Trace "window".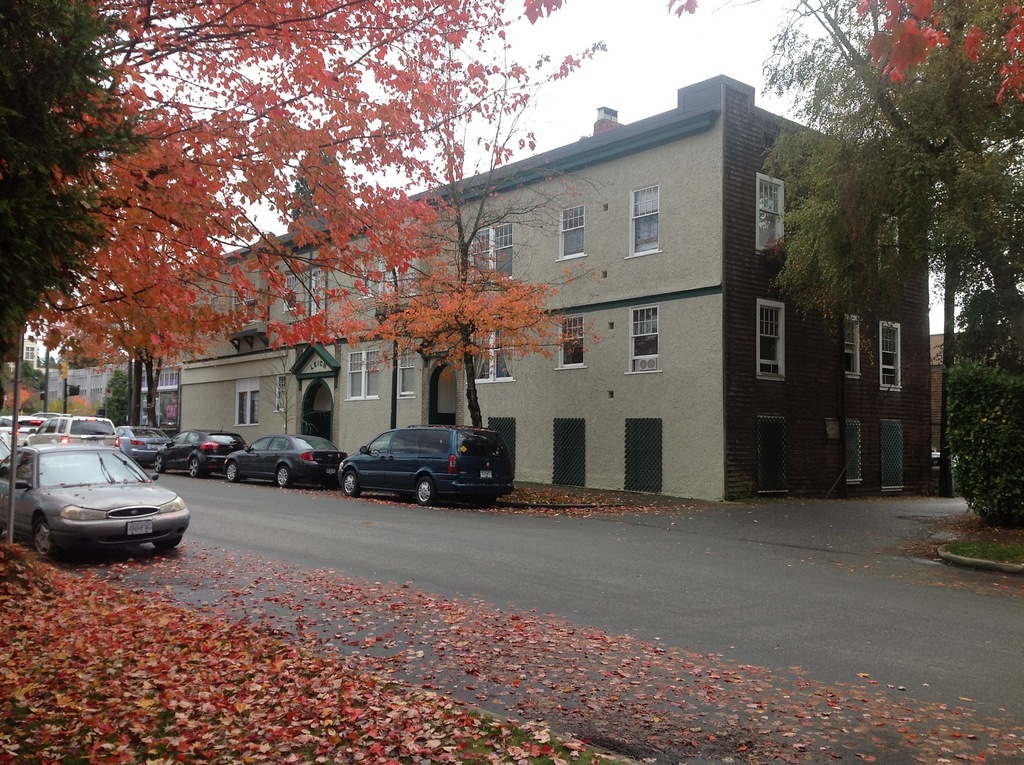
Traced to (396, 326, 438, 398).
